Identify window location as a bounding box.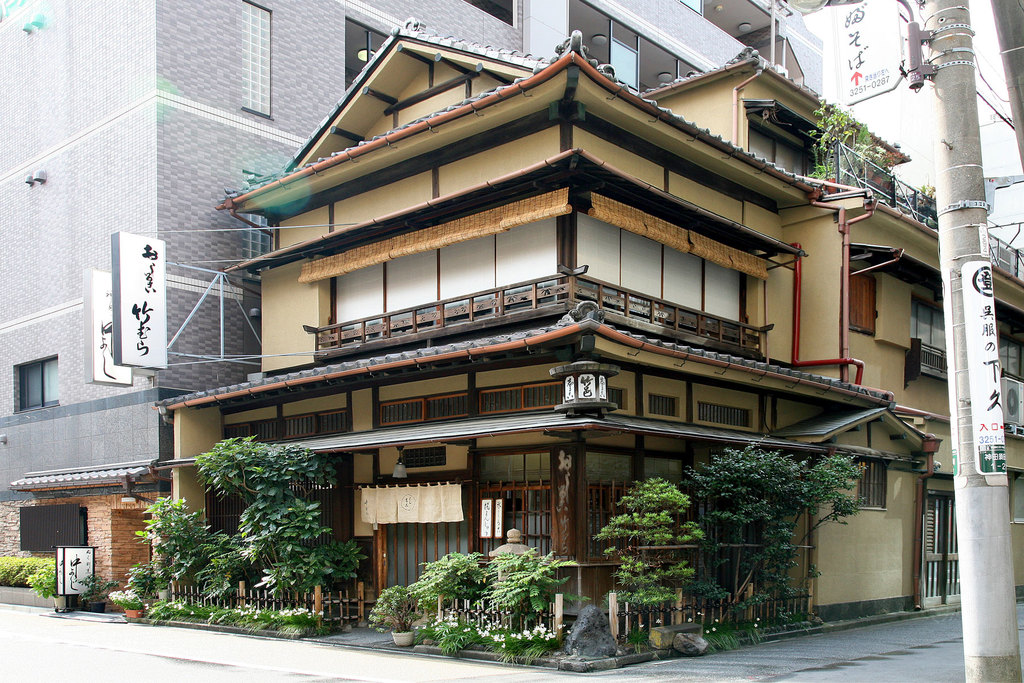
[241,0,273,119].
